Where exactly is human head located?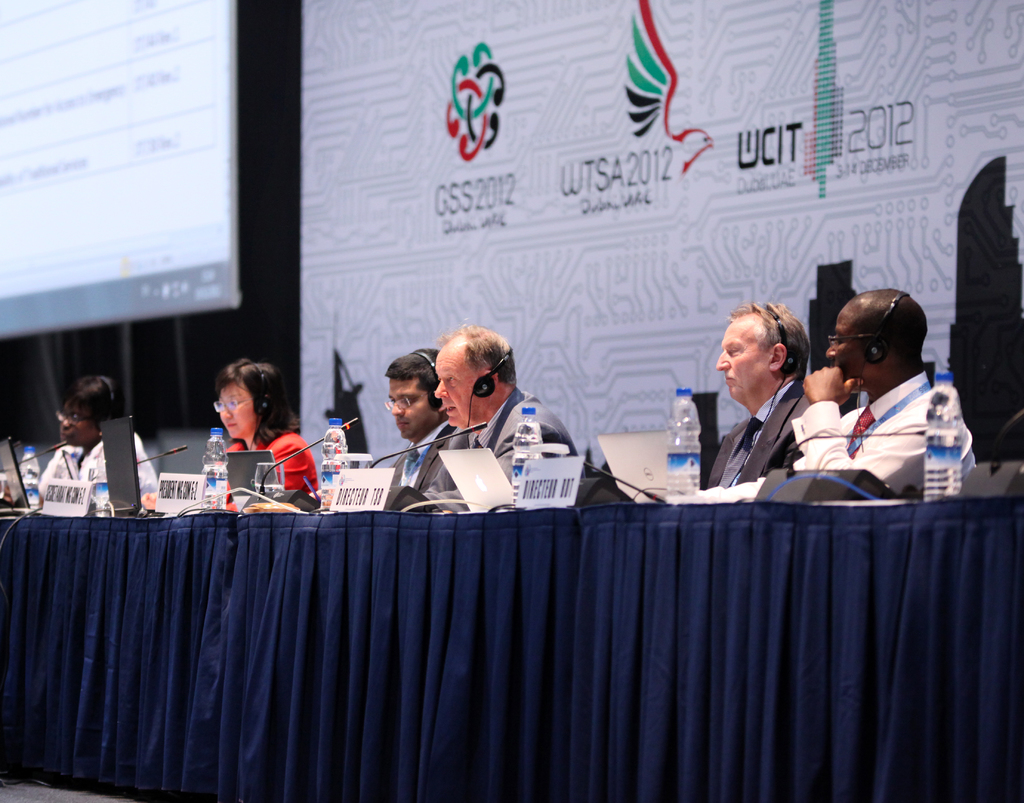
Its bounding box is left=716, top=303, right=808, bottom=401.
